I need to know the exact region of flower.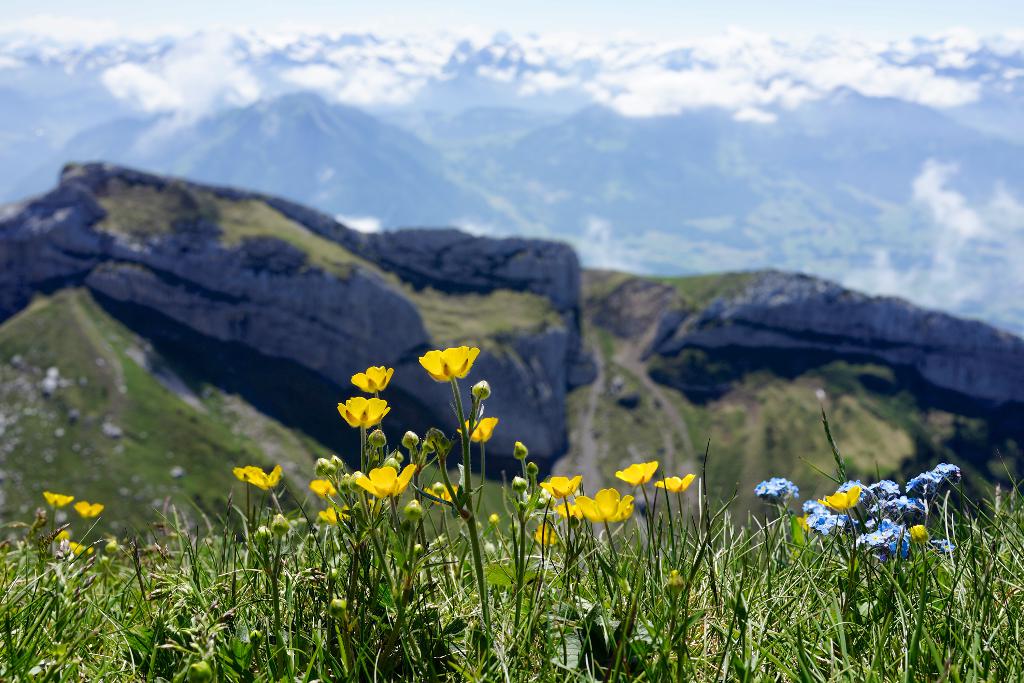
Region: (760,477,832,538).
